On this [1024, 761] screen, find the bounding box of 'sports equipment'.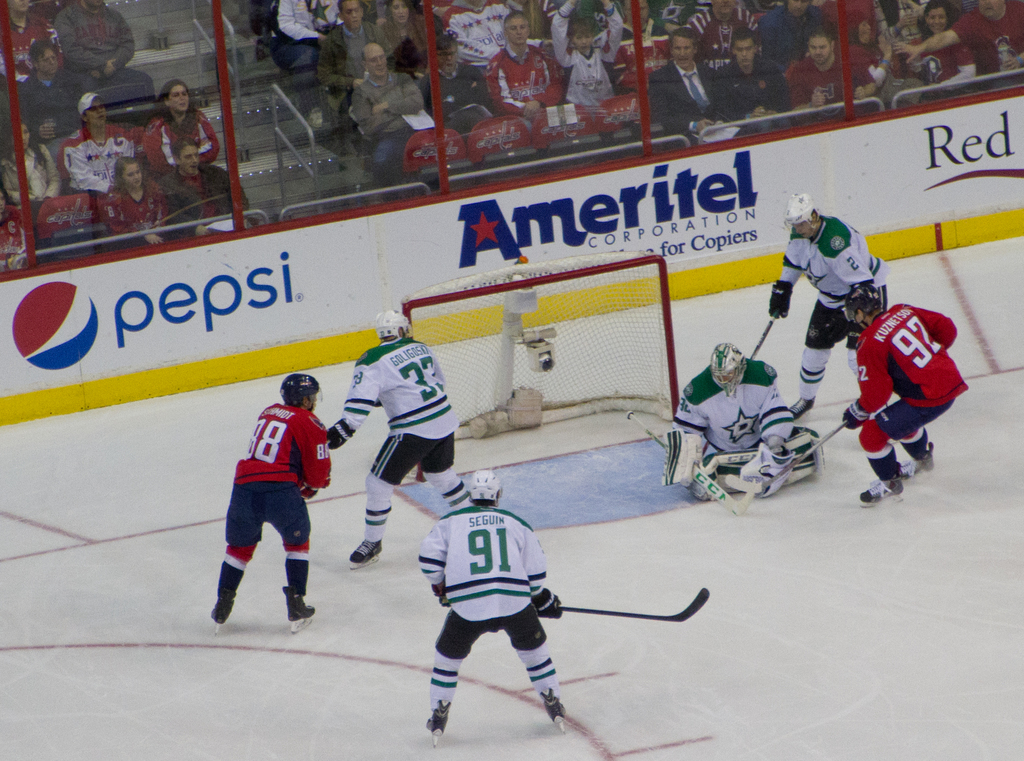
Bounding box: 786:397:817:420.
